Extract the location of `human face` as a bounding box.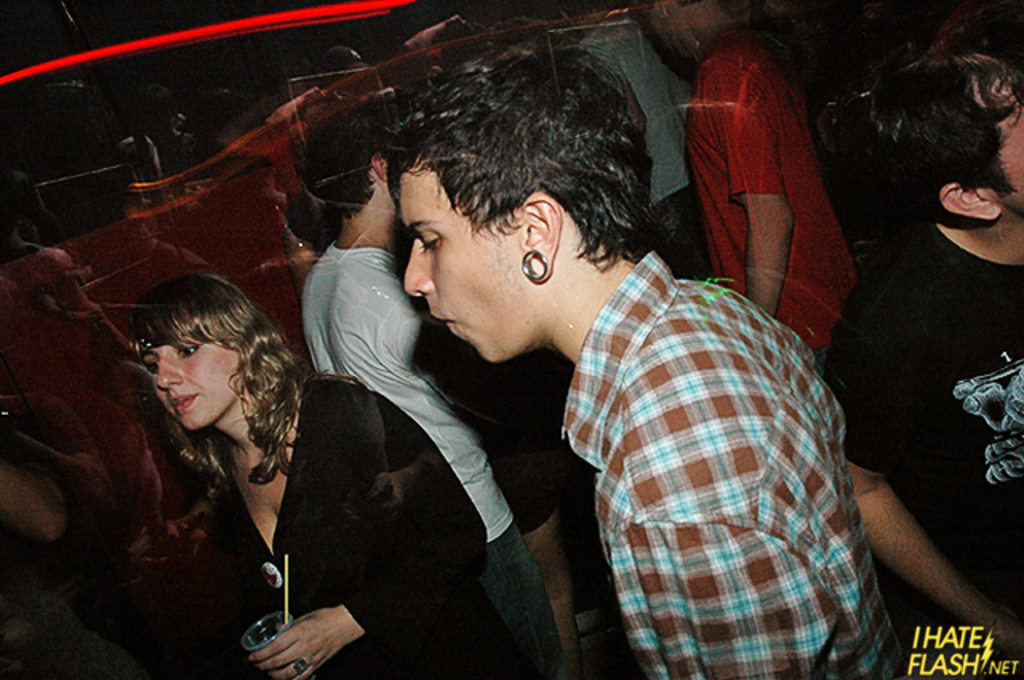
[x1=138, y1=339, x2=246, y2=430].
